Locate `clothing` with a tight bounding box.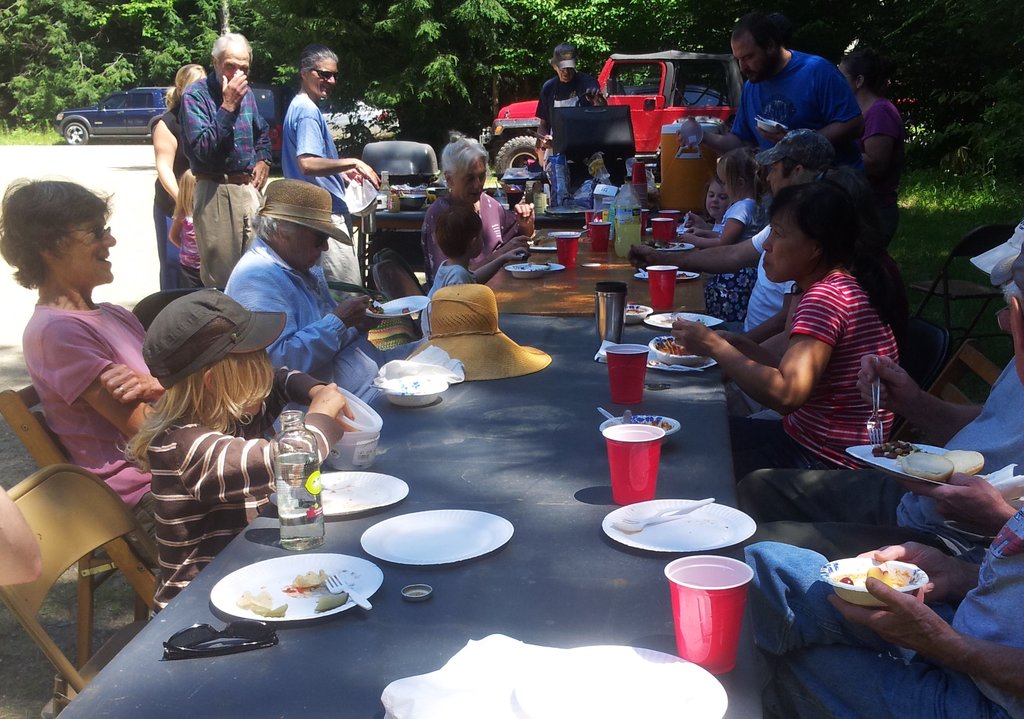
x1=744 y1=509 x2=1023 y2=718.
